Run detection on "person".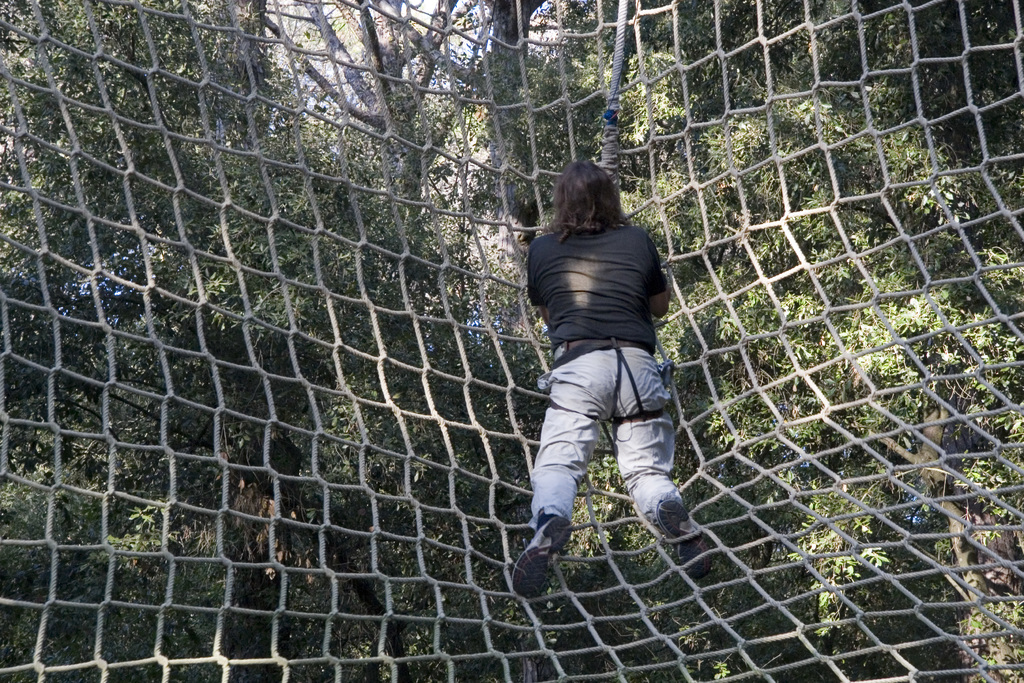
Result: Rect(510, 120, 703, 592).
